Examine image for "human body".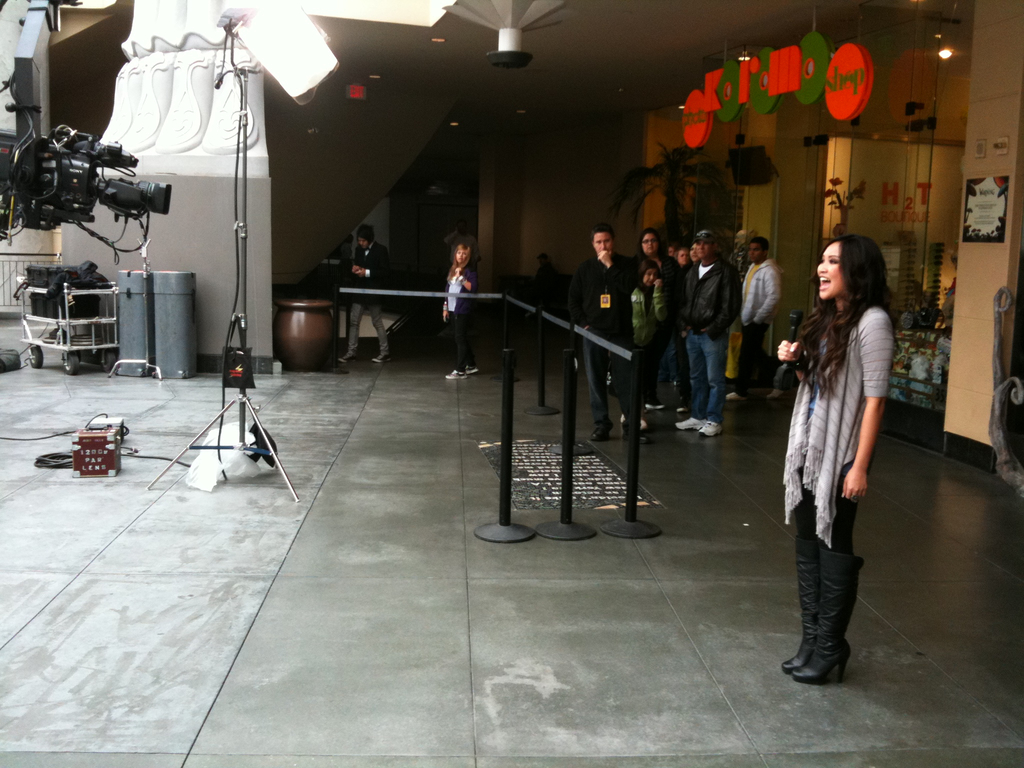
Examination result: detection(567, 225, 639, 434).
